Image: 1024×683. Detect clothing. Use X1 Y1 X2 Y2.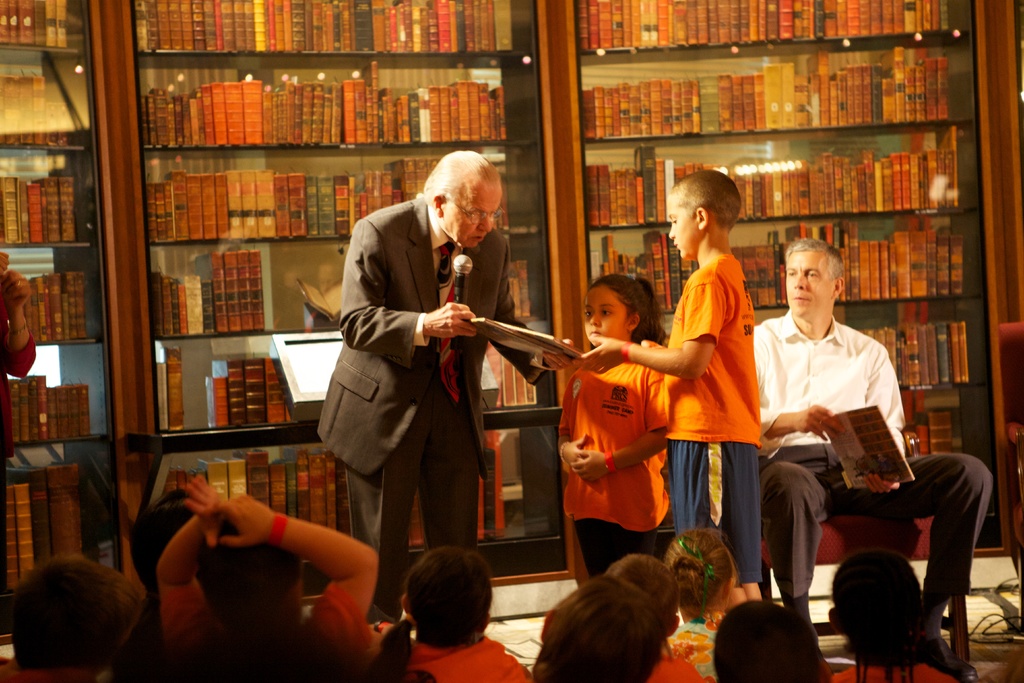
669 612 723 682.
